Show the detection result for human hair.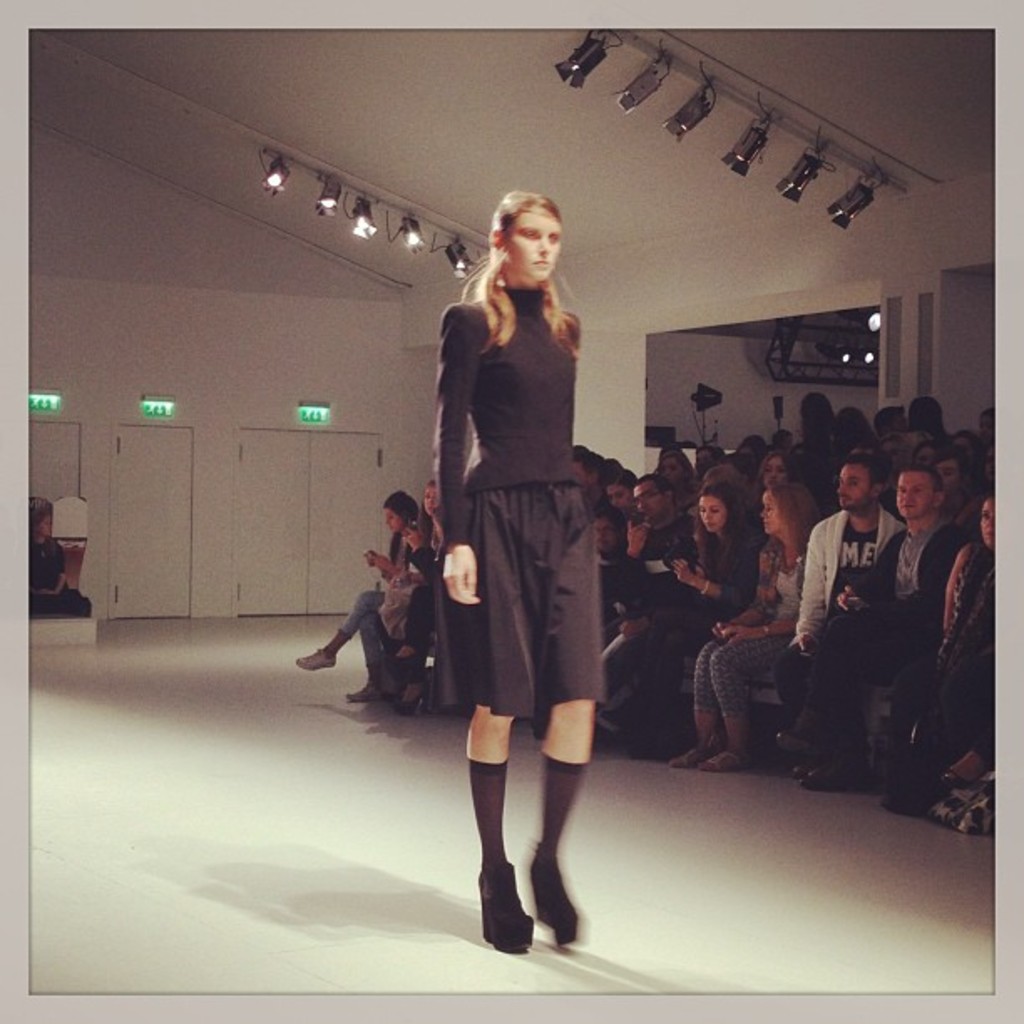
(935,447,965,484).
